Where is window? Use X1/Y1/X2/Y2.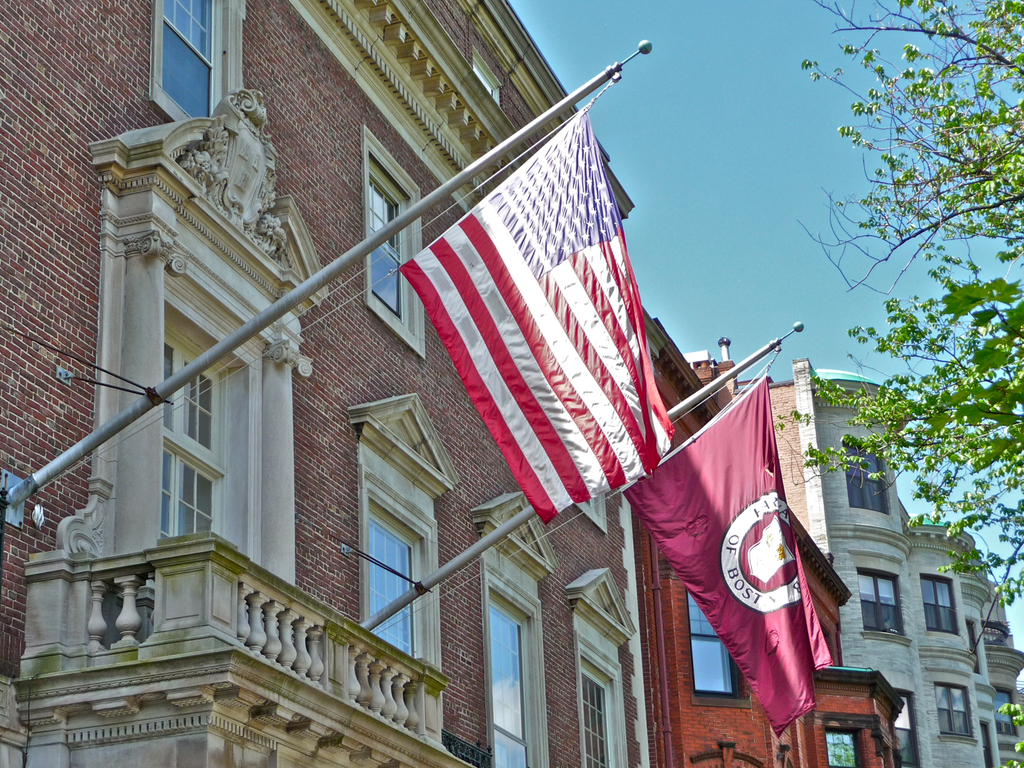
141/0/246/110.
